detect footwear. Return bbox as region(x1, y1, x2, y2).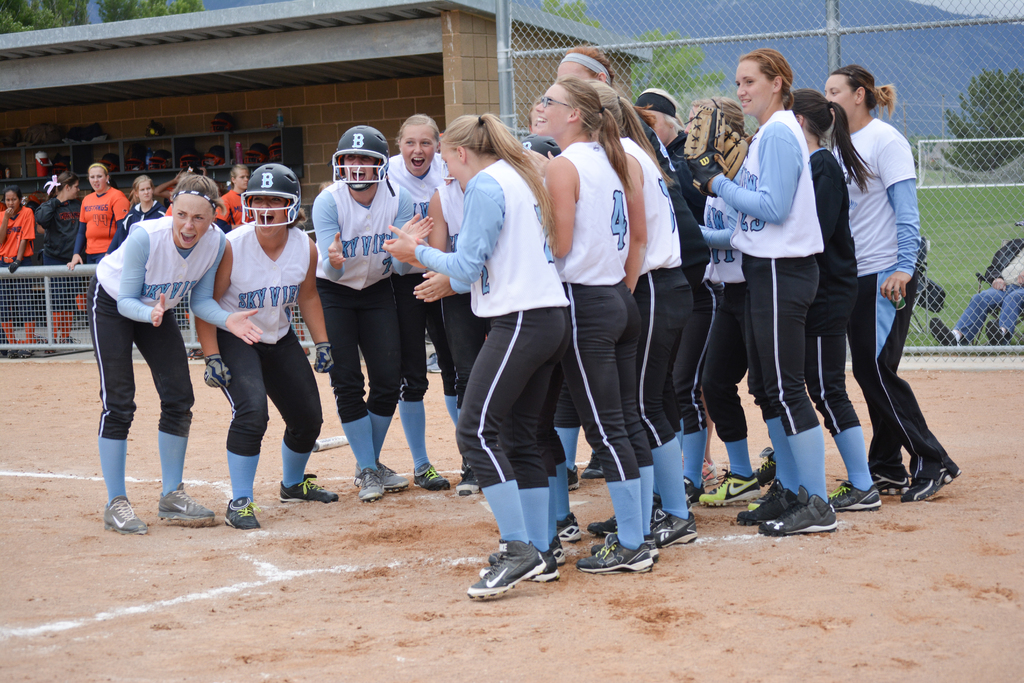
region(985, 319, 1004, 347).
